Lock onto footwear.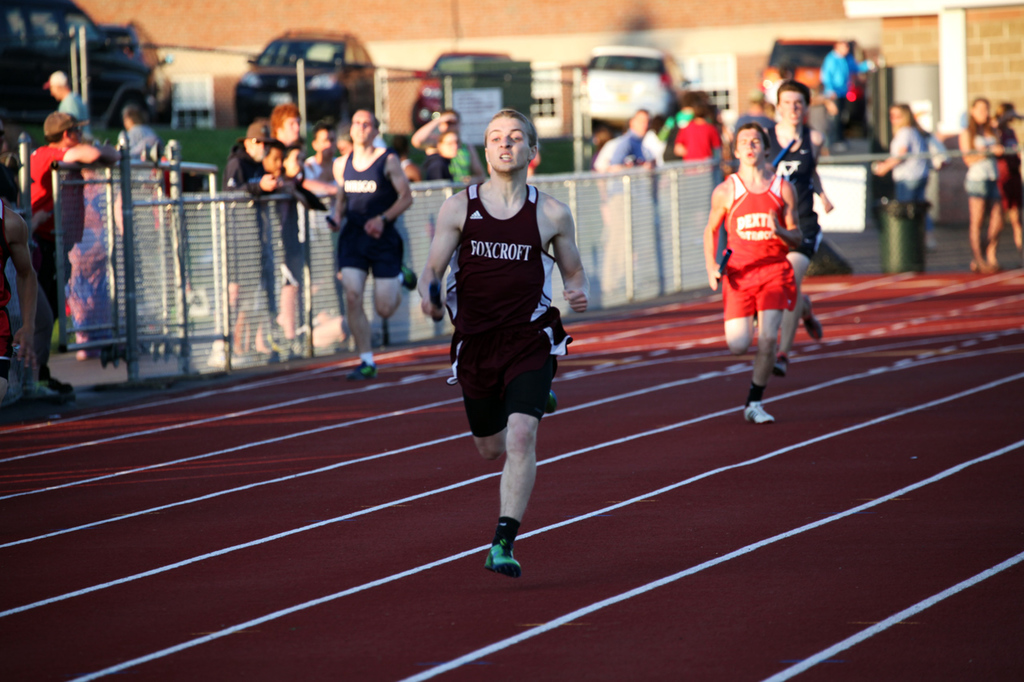
Locked: (left=741, top=400, right=774, bottom=430).
